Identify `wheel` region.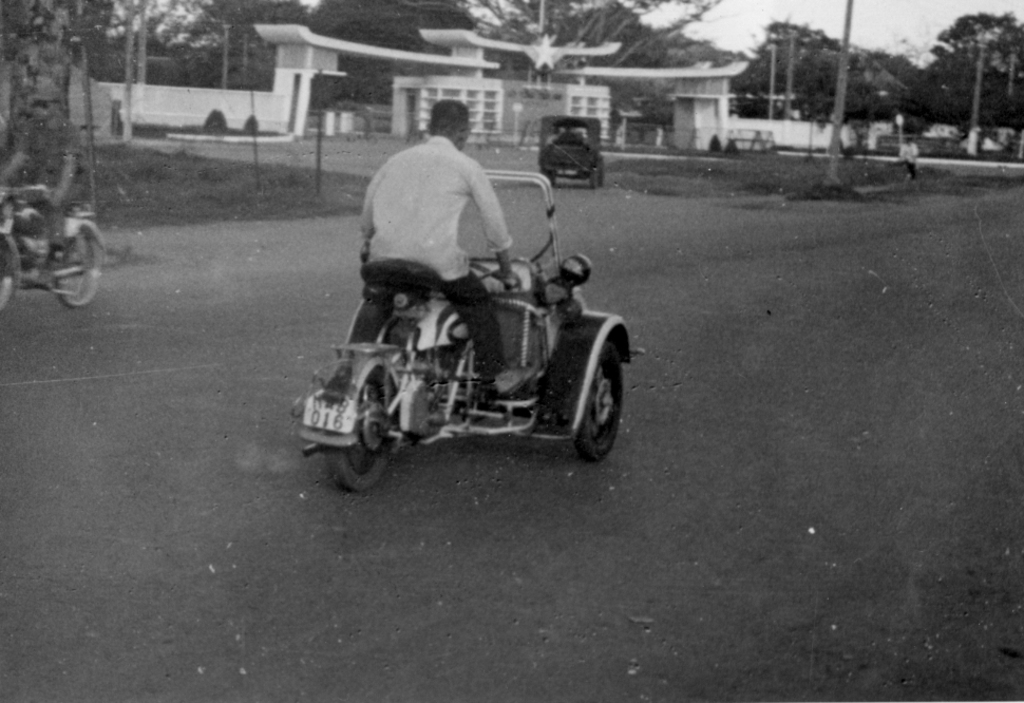
Region: crop(586, 170, 600, 188).
